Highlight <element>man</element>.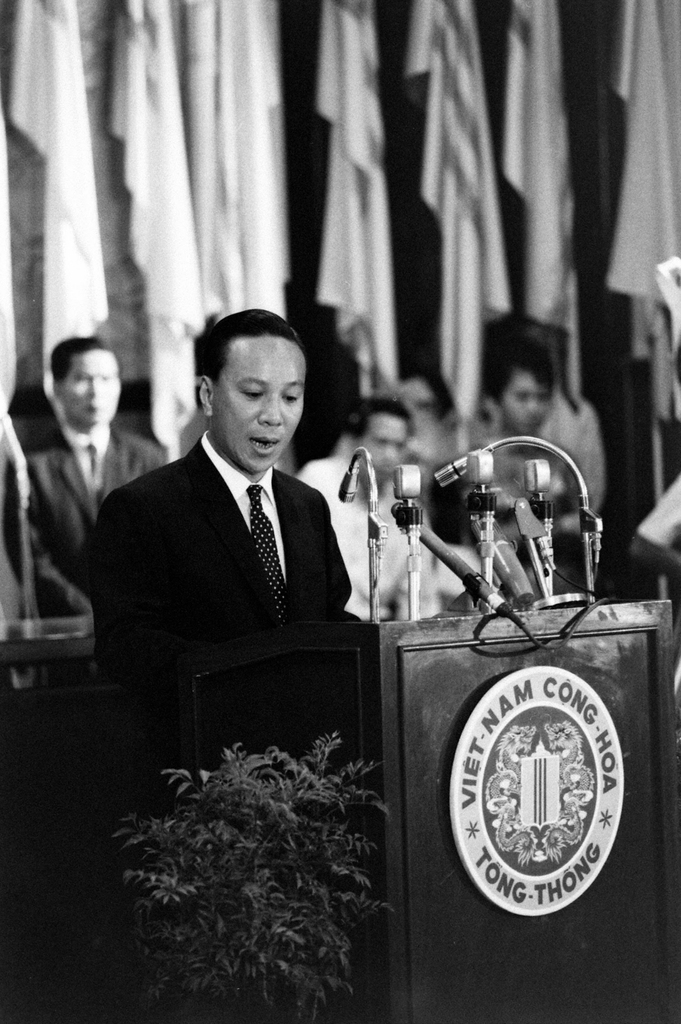
Highlighted region: (0, 333, 174, 626).
